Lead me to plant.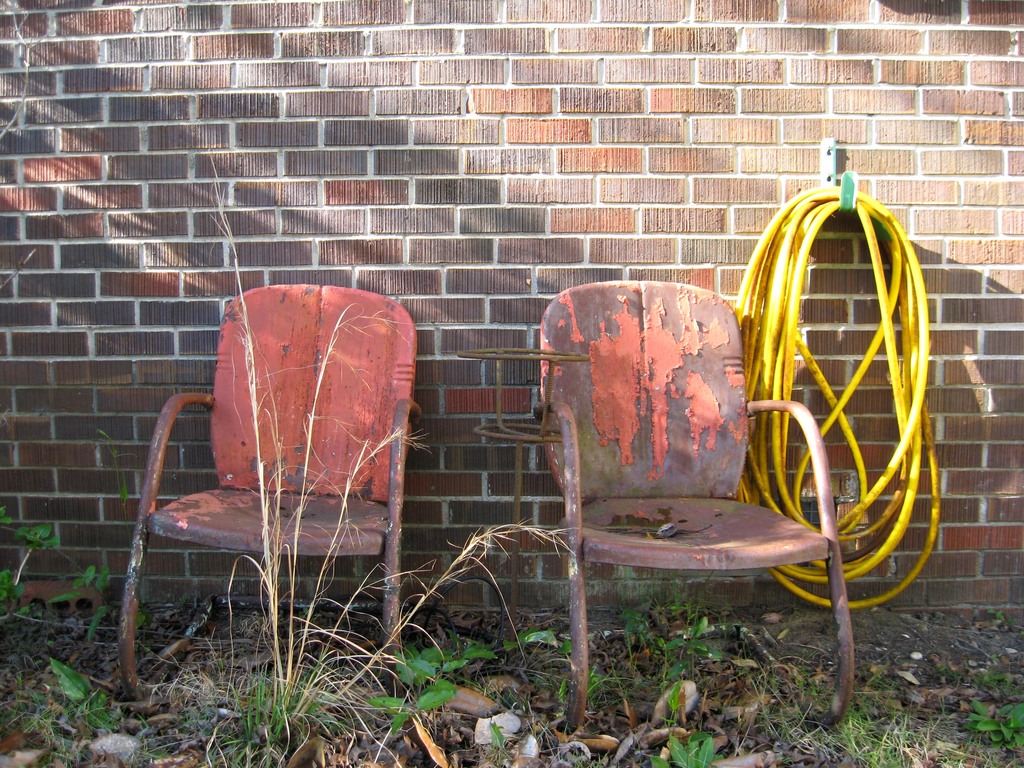
Lead to (x1=31, y1=653, x2=131, y2=742).
